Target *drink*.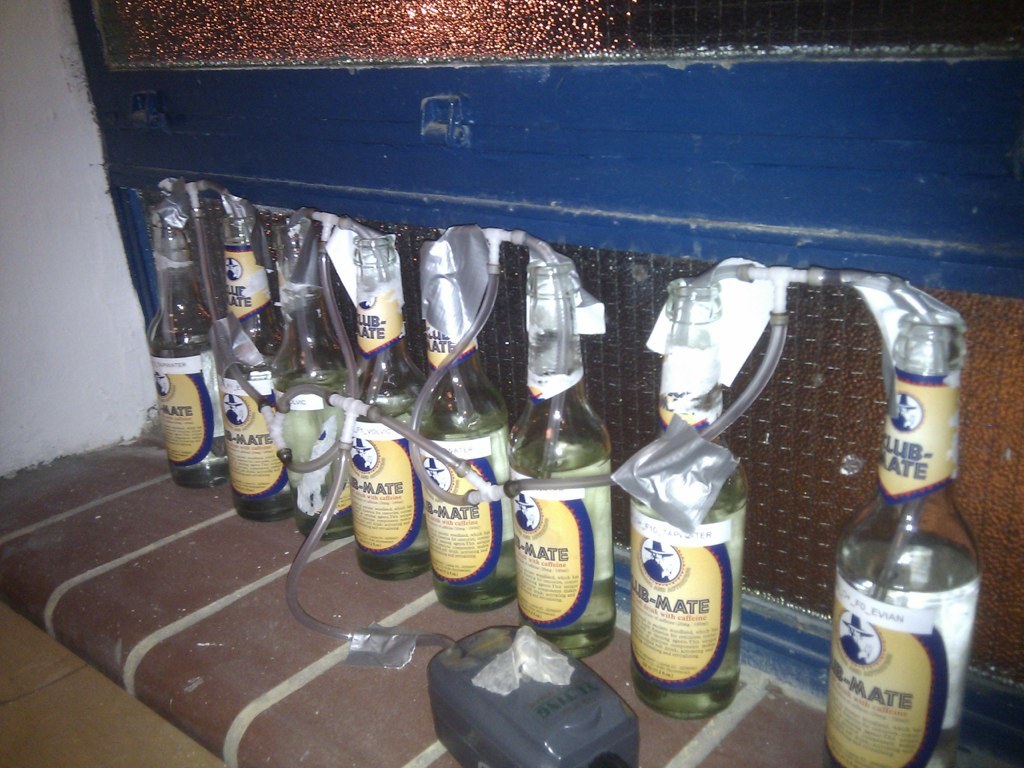
Target region: [left=223, top=344, right=286, bottom=517].
